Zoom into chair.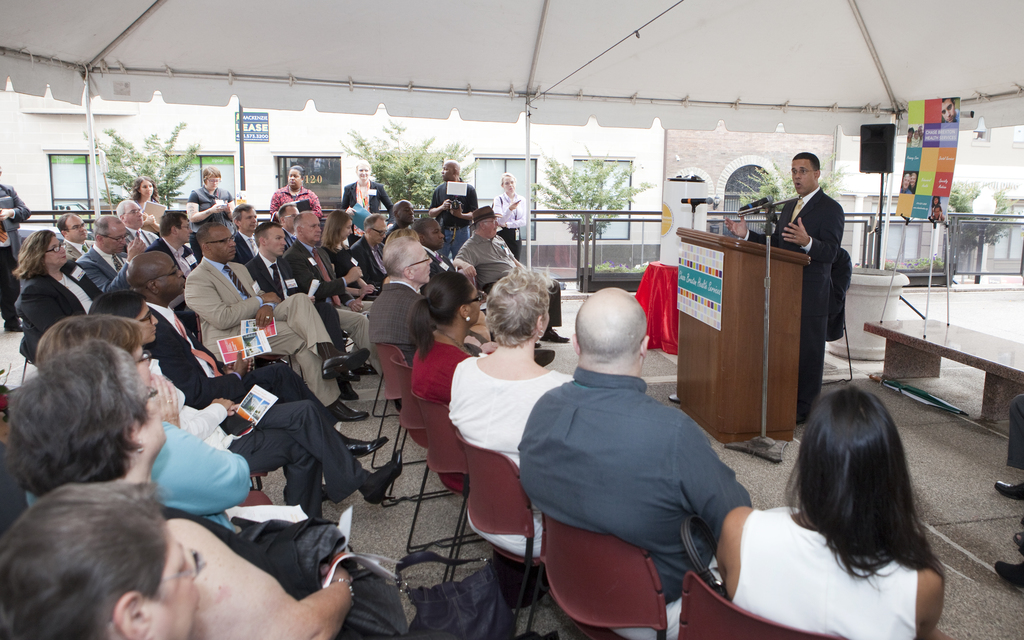
Zoom target: <bbox>673, 573, 847, 639</bbox>.
